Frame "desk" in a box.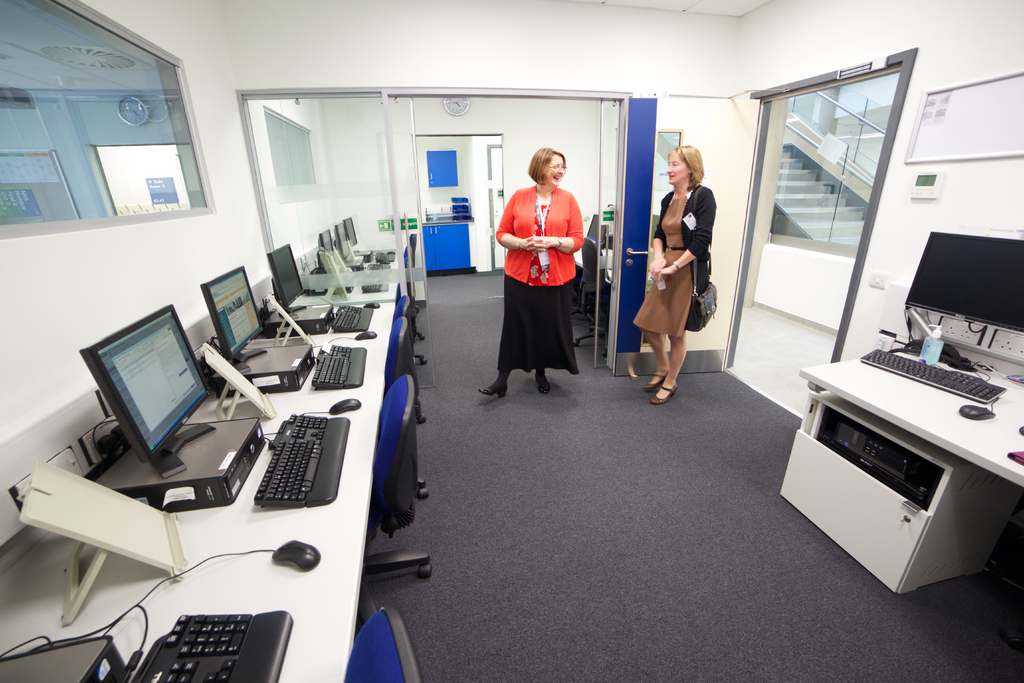
rect(760, 267, 1016, 619).
